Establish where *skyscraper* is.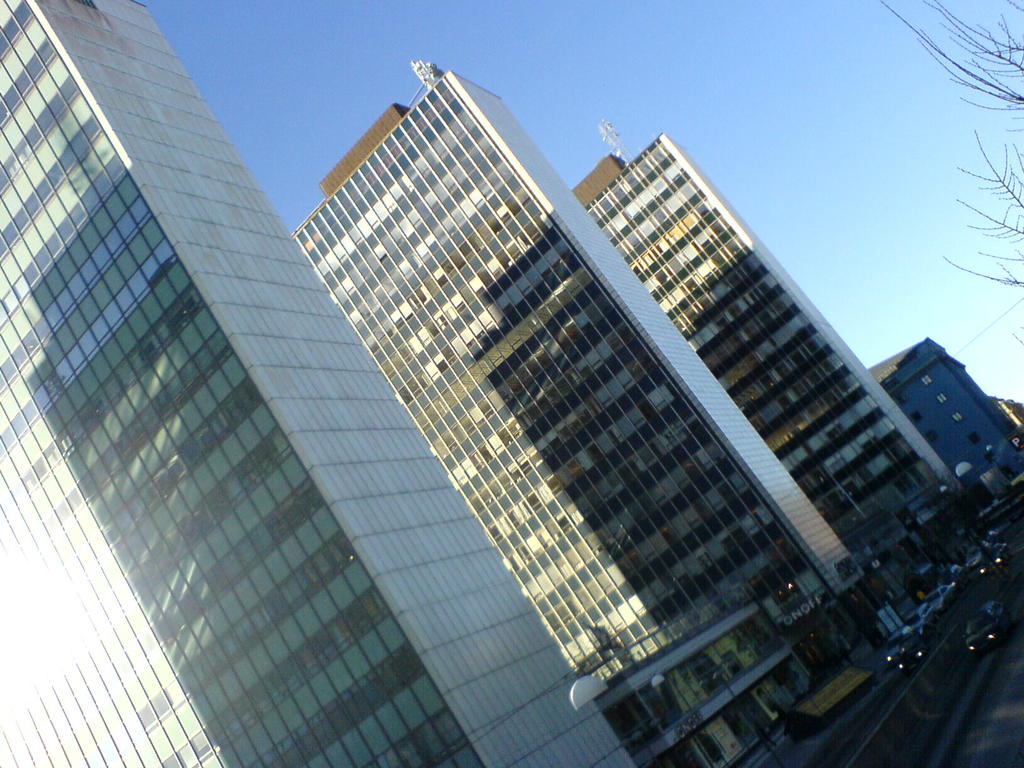
Established at bbox(0, 0, 638, 767).
